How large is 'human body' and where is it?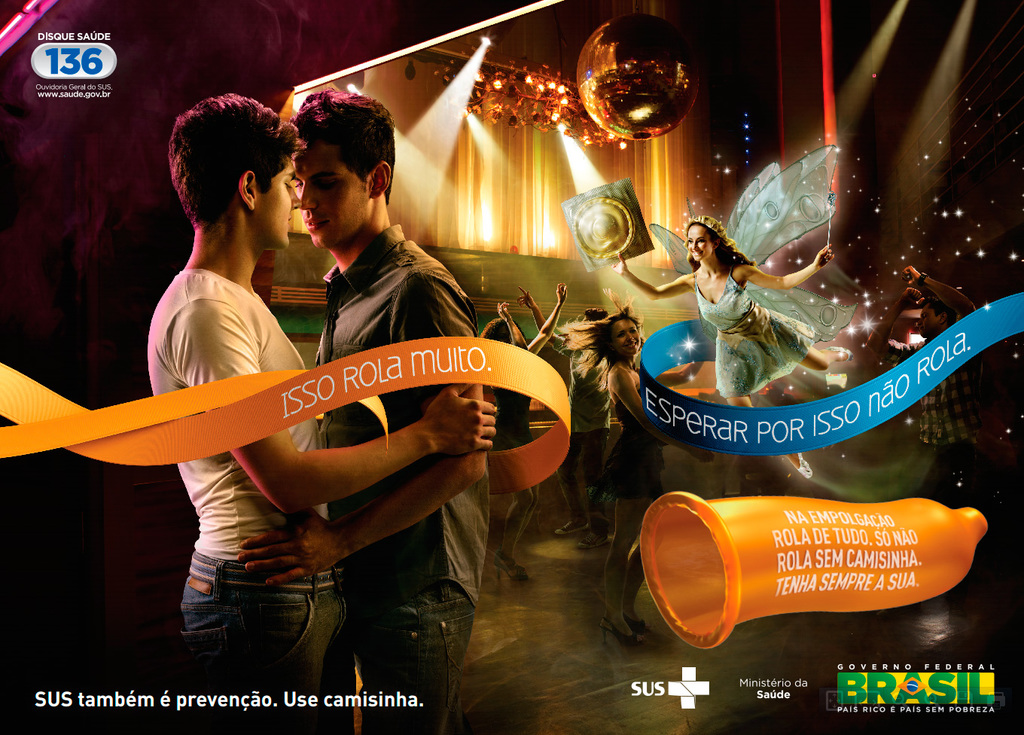
Bounding box: detection(490, 282, 567, 578).
